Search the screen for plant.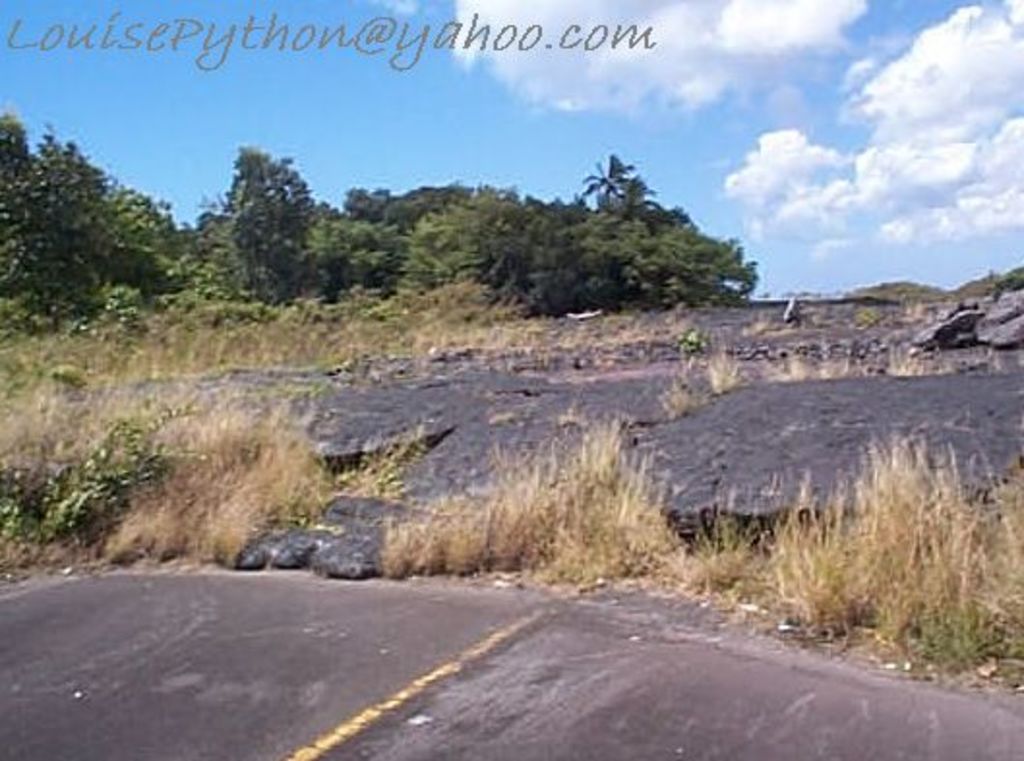
Found at rect(379, 420, 695, 614).
